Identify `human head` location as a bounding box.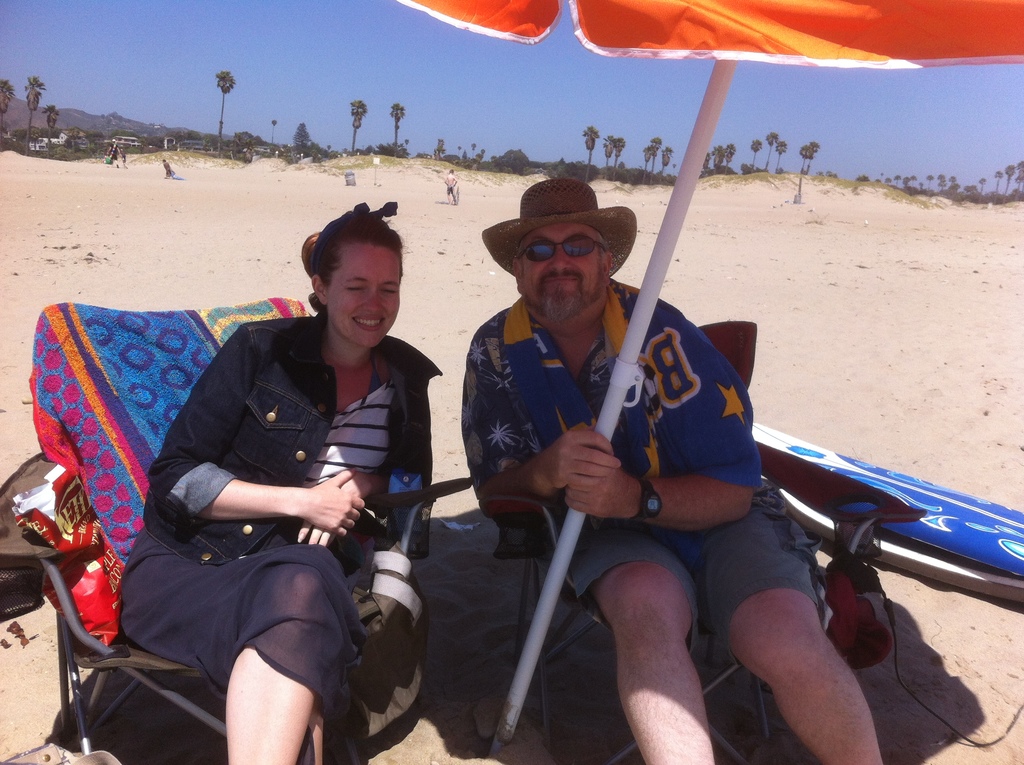
box=[282, 200, 414, 347].
